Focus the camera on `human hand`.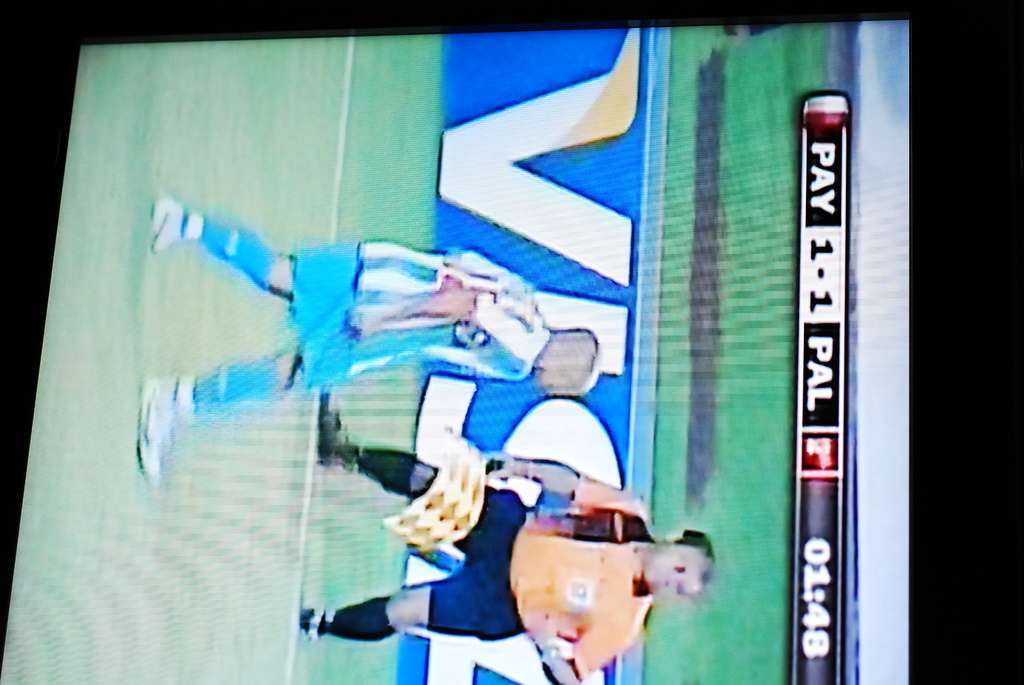
Focus region: (346, 306, 381, 340).
